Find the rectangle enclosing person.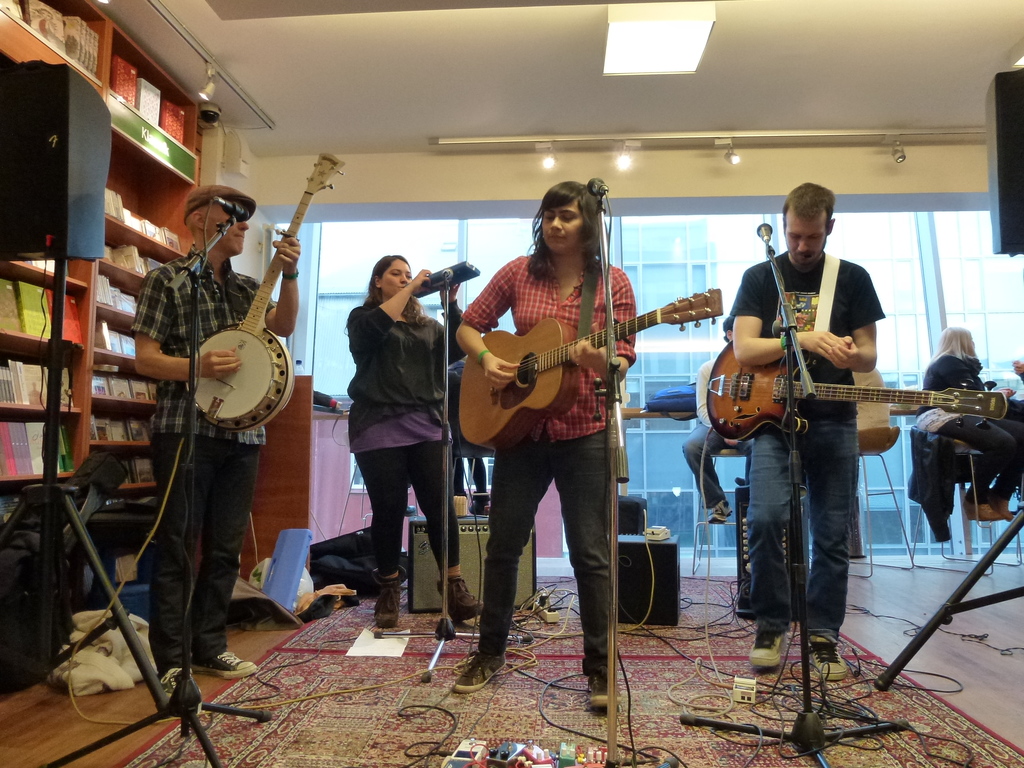
<box>465,132,653,659</box>.
